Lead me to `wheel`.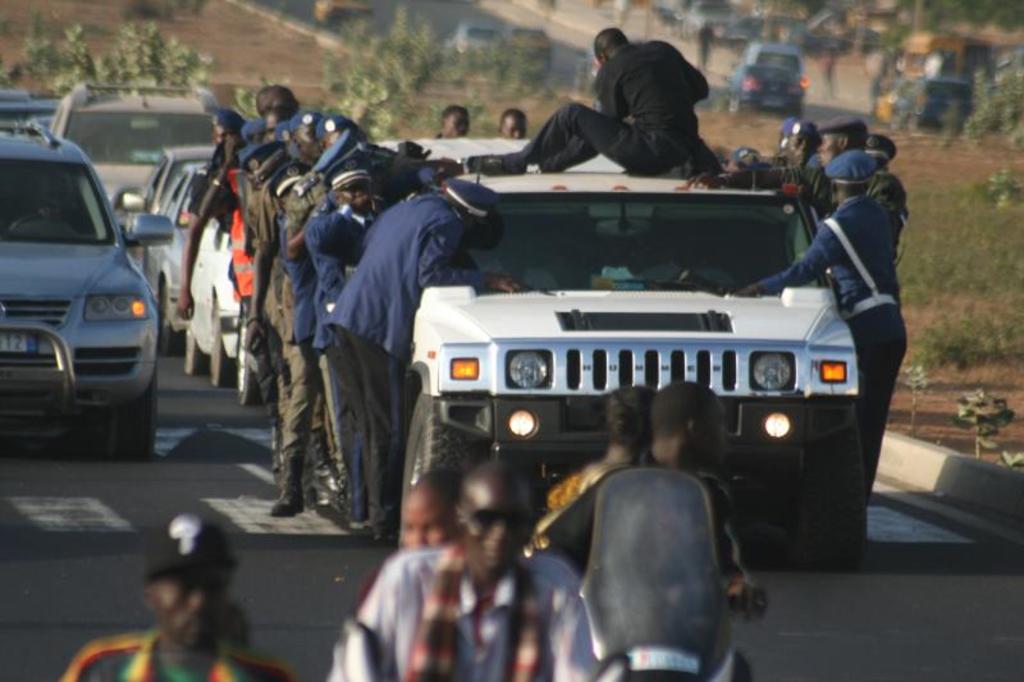
Lead to box=[8, 214, 70, 233].
